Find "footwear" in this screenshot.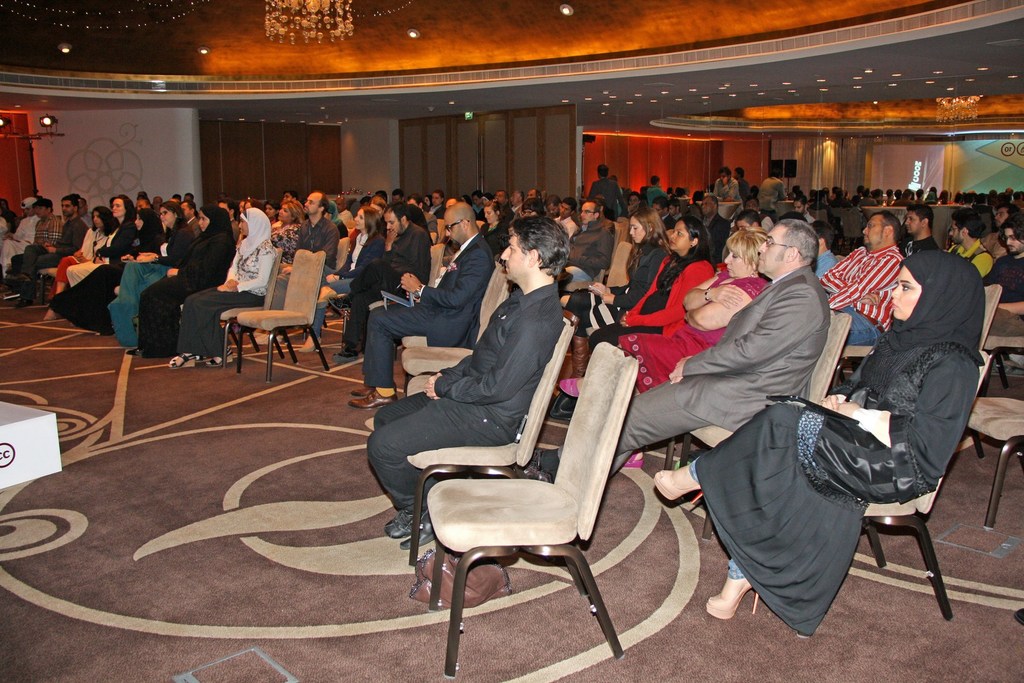
The bounding box for "footwear" is bbox=(385, 513, 420, 543).
